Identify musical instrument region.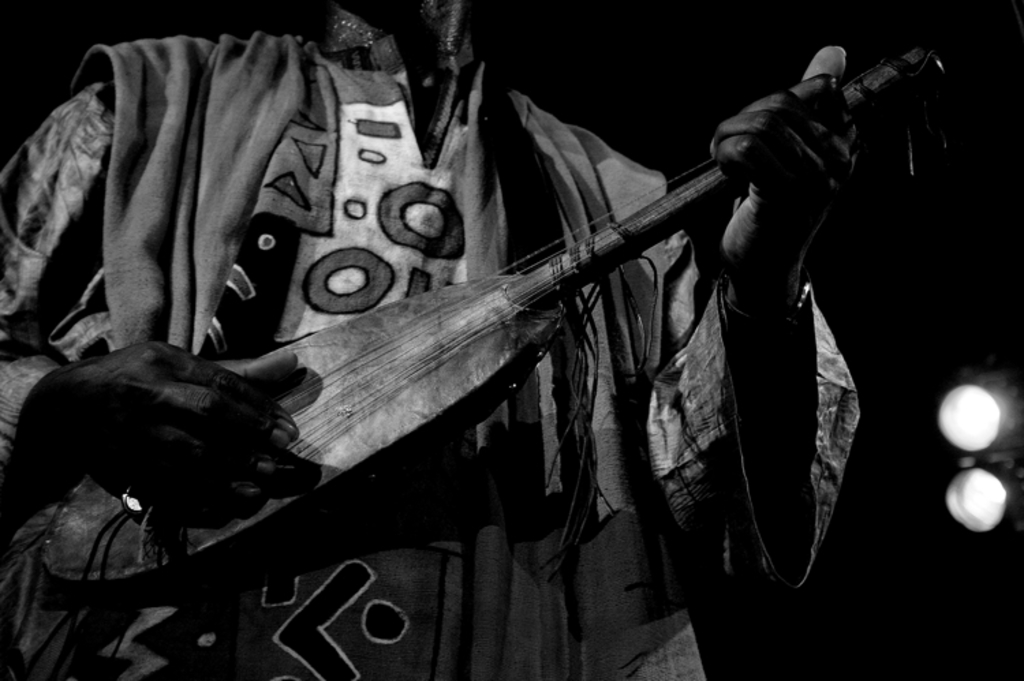
Region: <region>37, 38, 954, 600</region>.
